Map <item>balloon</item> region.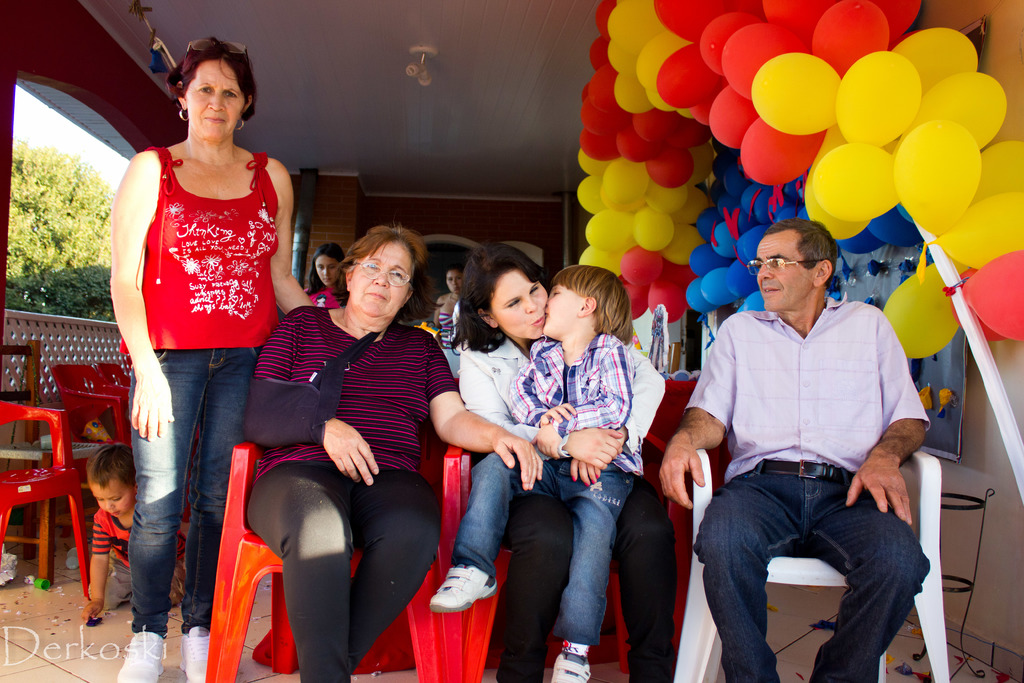
Mapped to <box>646,181,688,214</box>.
